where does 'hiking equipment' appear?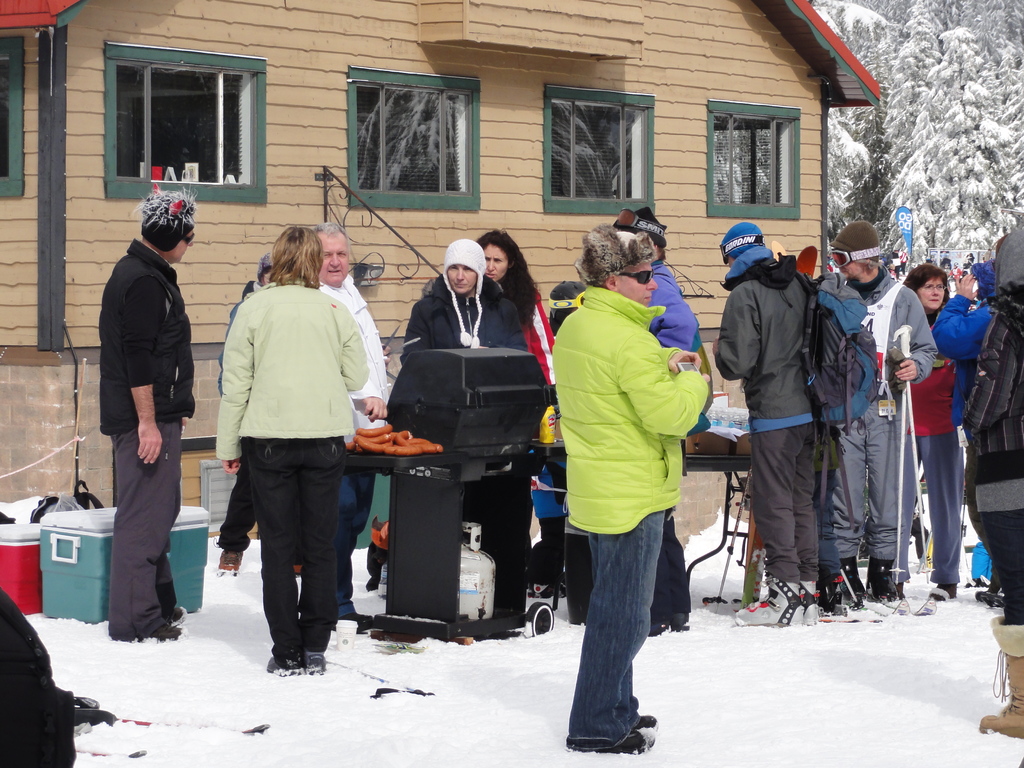
Appears at bbox=(890, 369, 909, 595).
